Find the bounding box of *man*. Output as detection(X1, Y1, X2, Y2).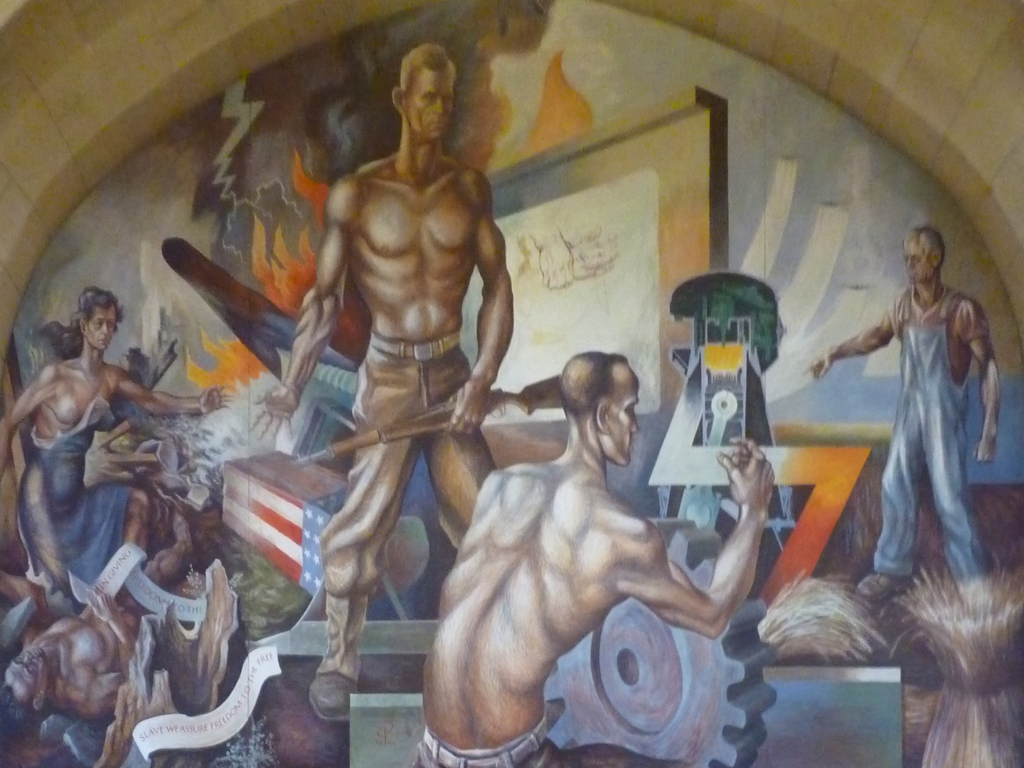
detection(433, 311, 760, 767).
